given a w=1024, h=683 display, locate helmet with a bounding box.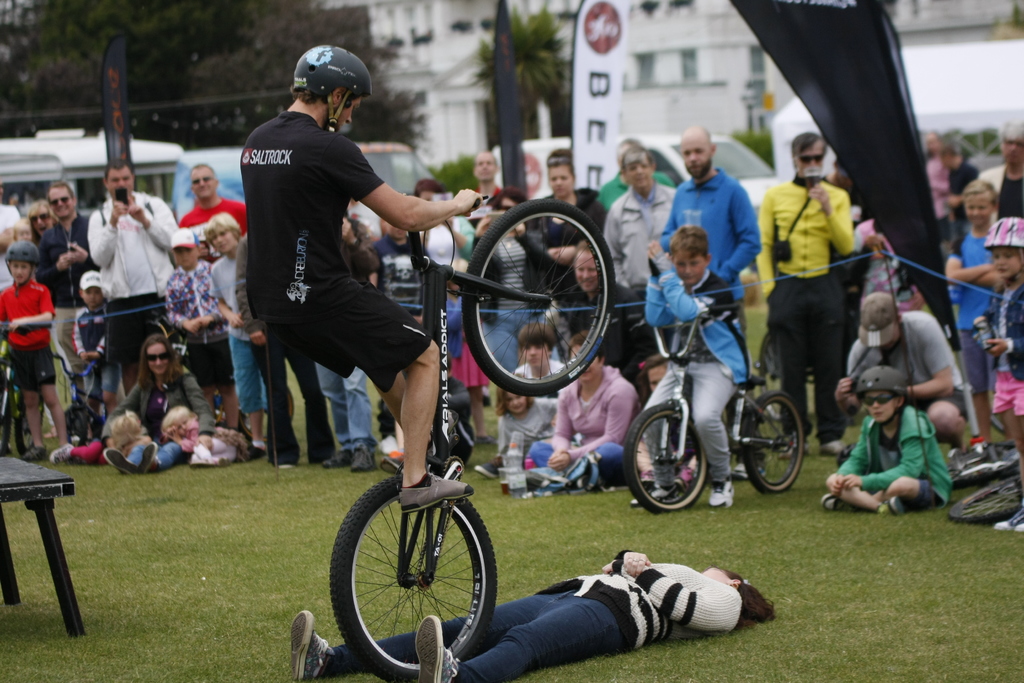
Located: (left=293, top=46, right=378, bottom=129).
